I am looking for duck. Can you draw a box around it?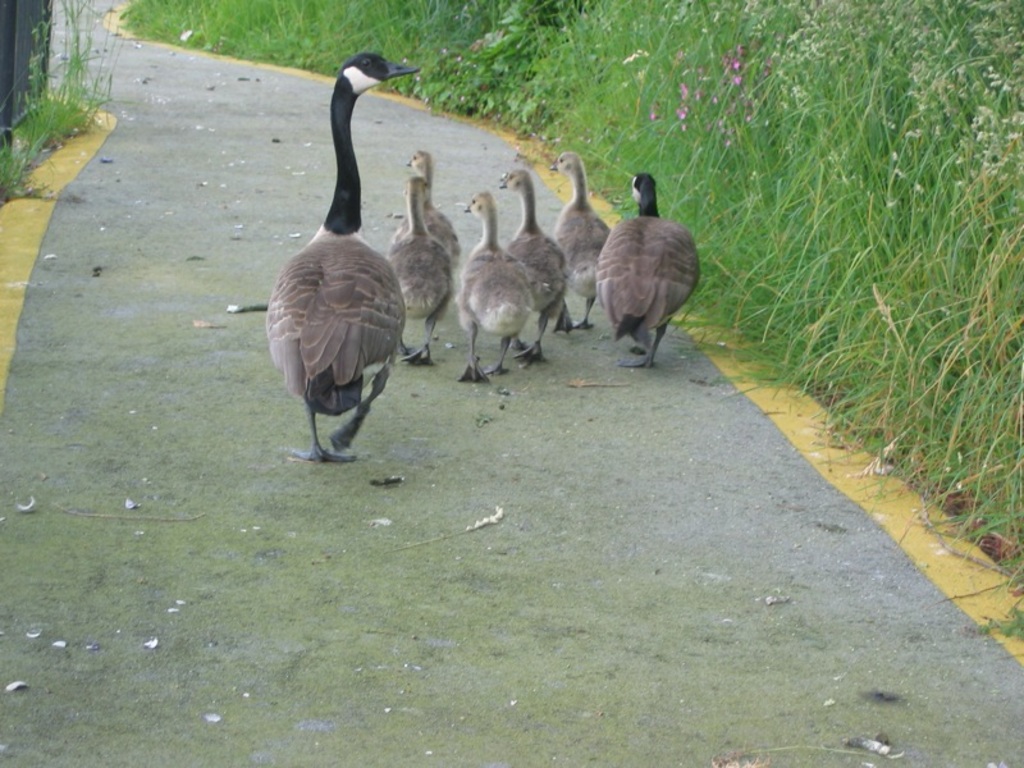
Sure, the bounding box is 264, 51, 419, 468.
